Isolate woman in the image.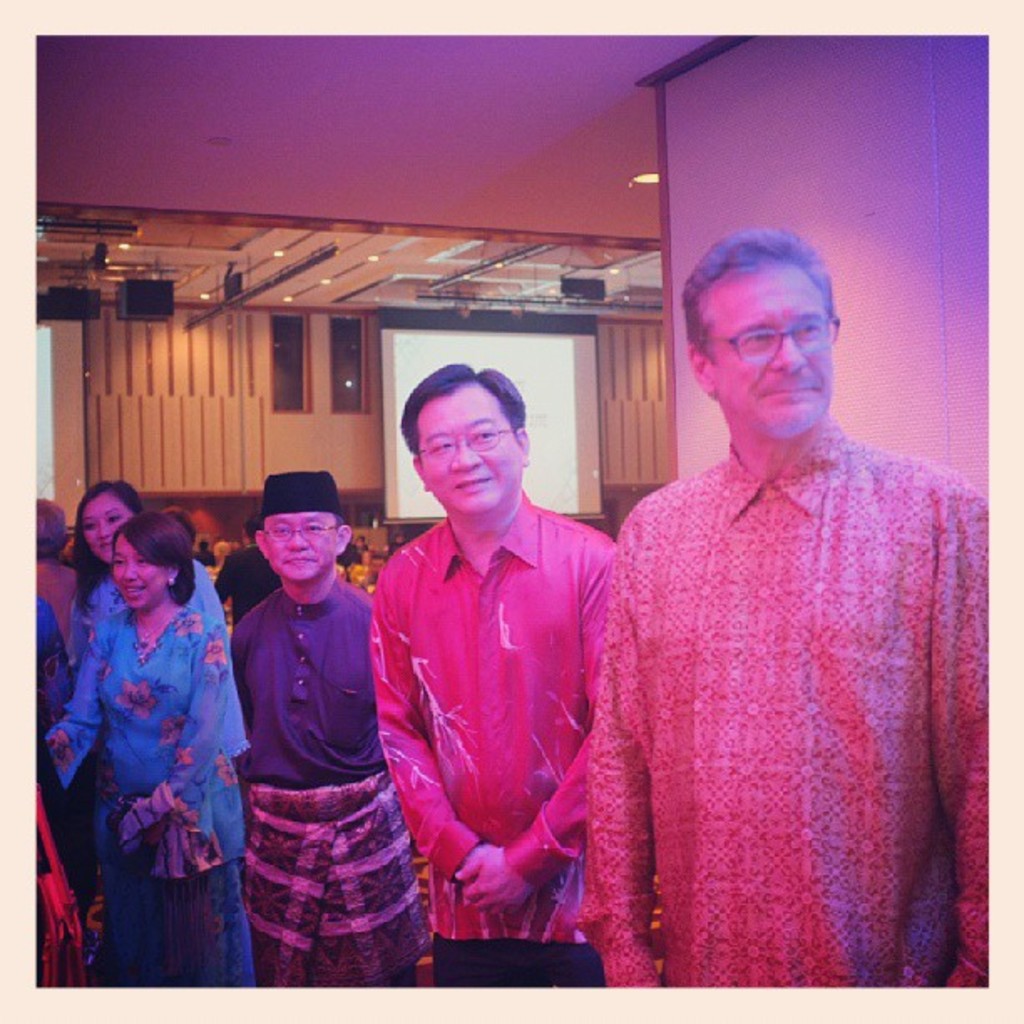
Isolated region: rect(55, 450, 249, 989).
